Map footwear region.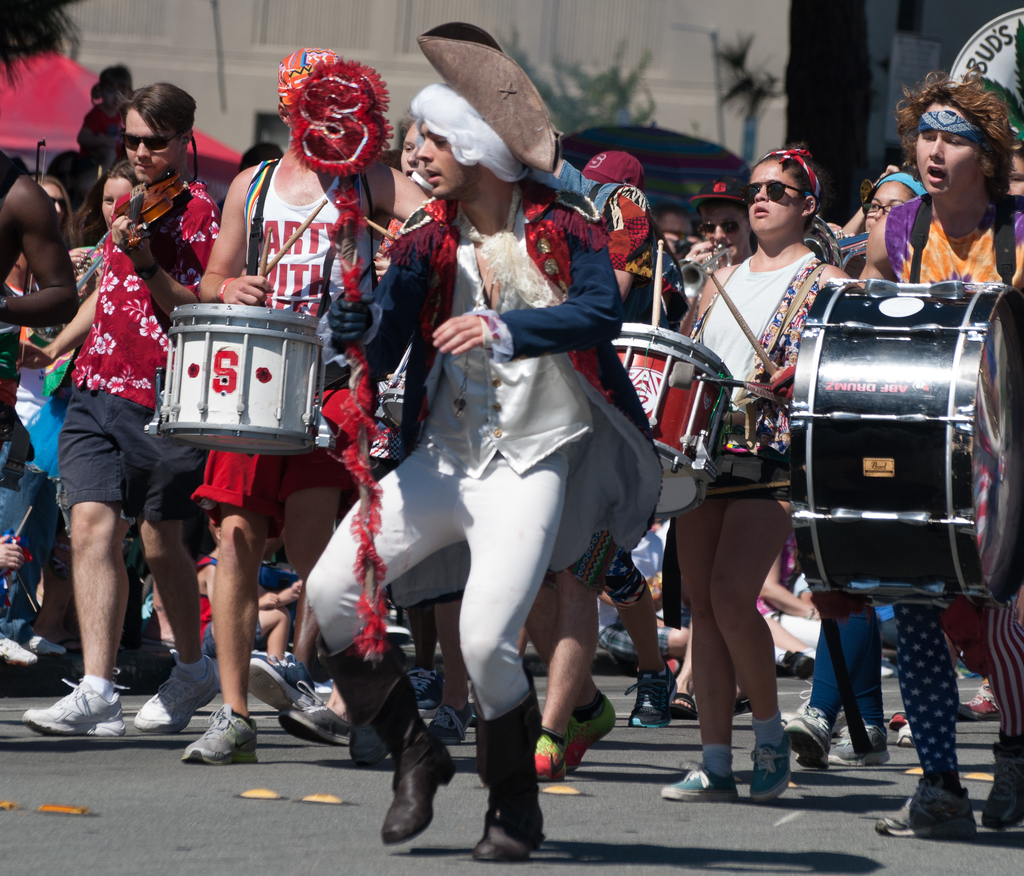
Mapped to 134, 654, 221, 733.
